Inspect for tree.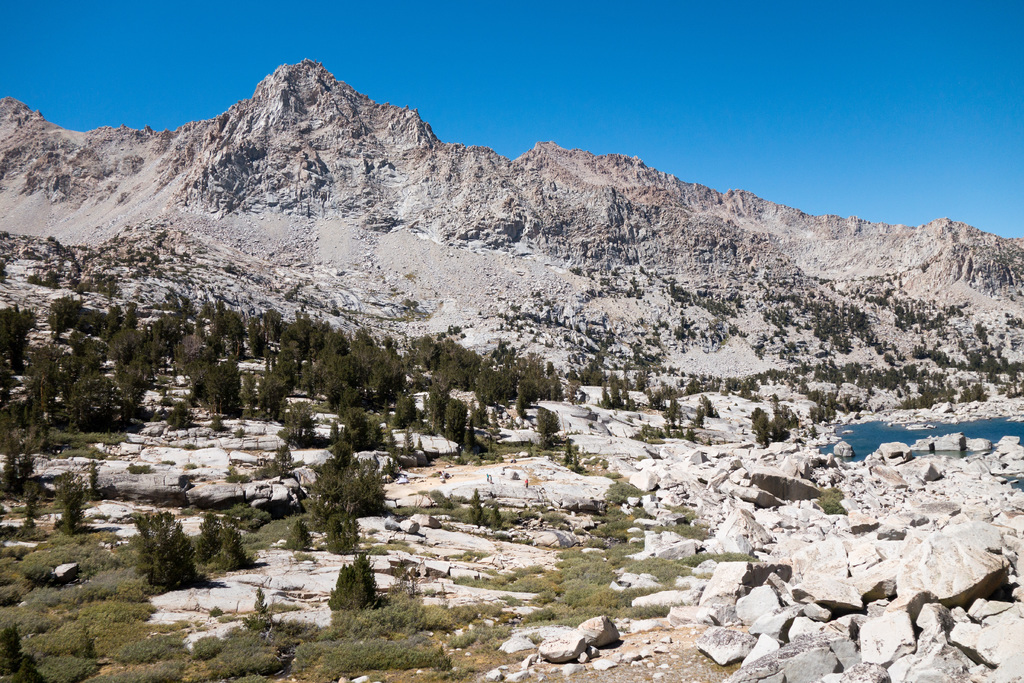
Inspection: <bbox>320, 513, 368, 567</bbox>.
